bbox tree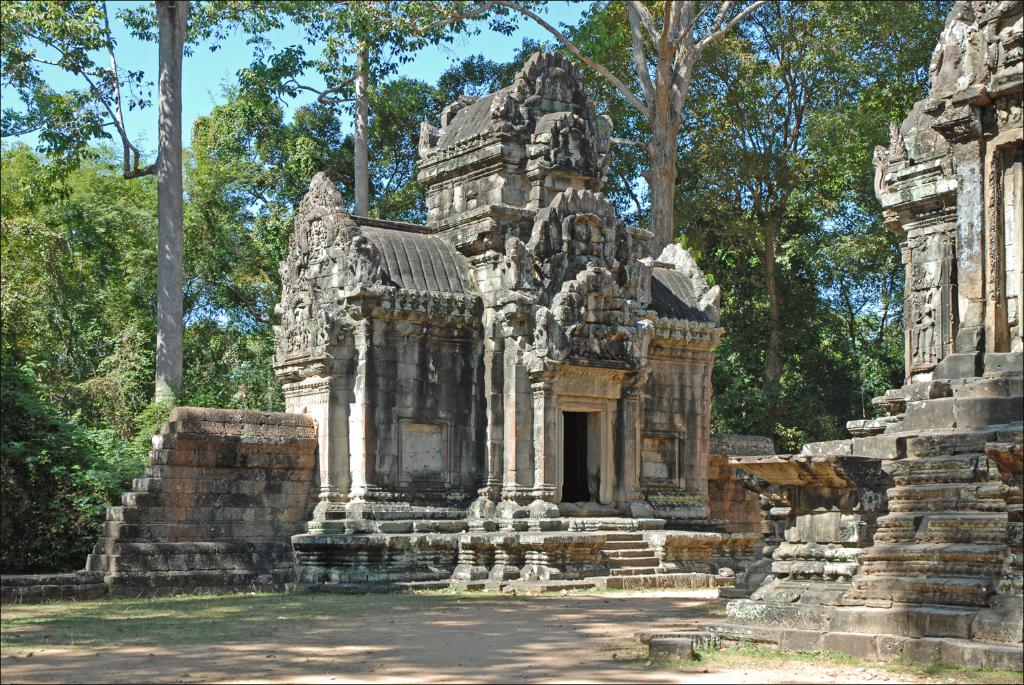
551:0:958:431
